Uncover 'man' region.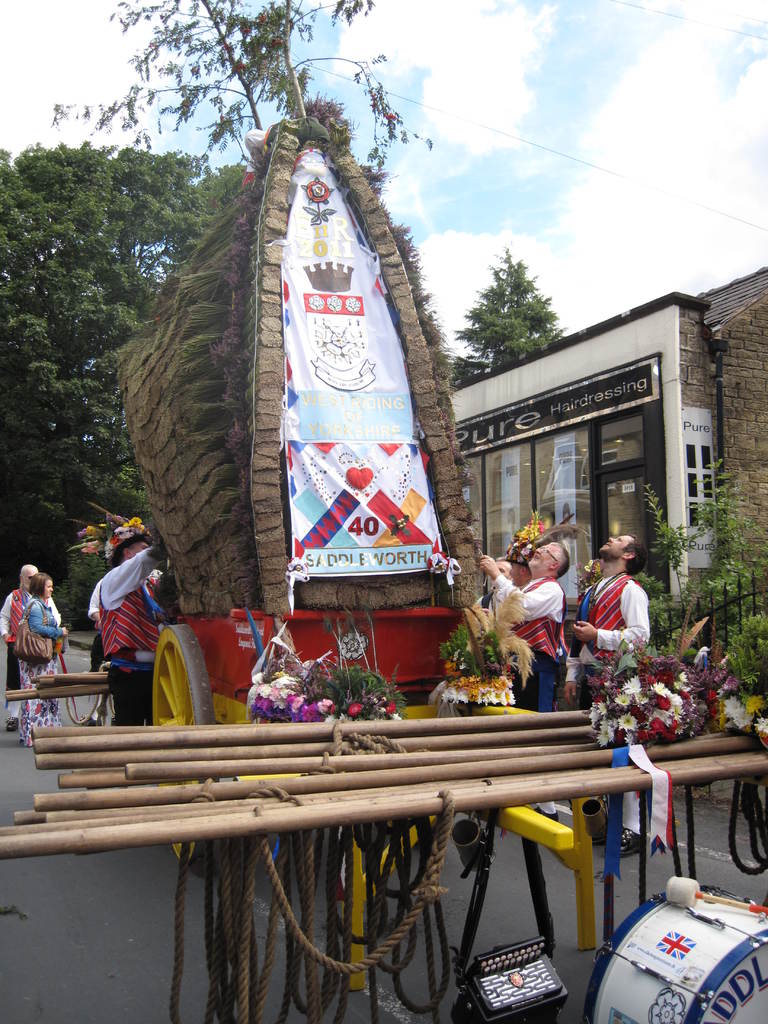
Uncovered: {"x1": 474, "y1": 536, "x2": 563, "y2": 717}.
